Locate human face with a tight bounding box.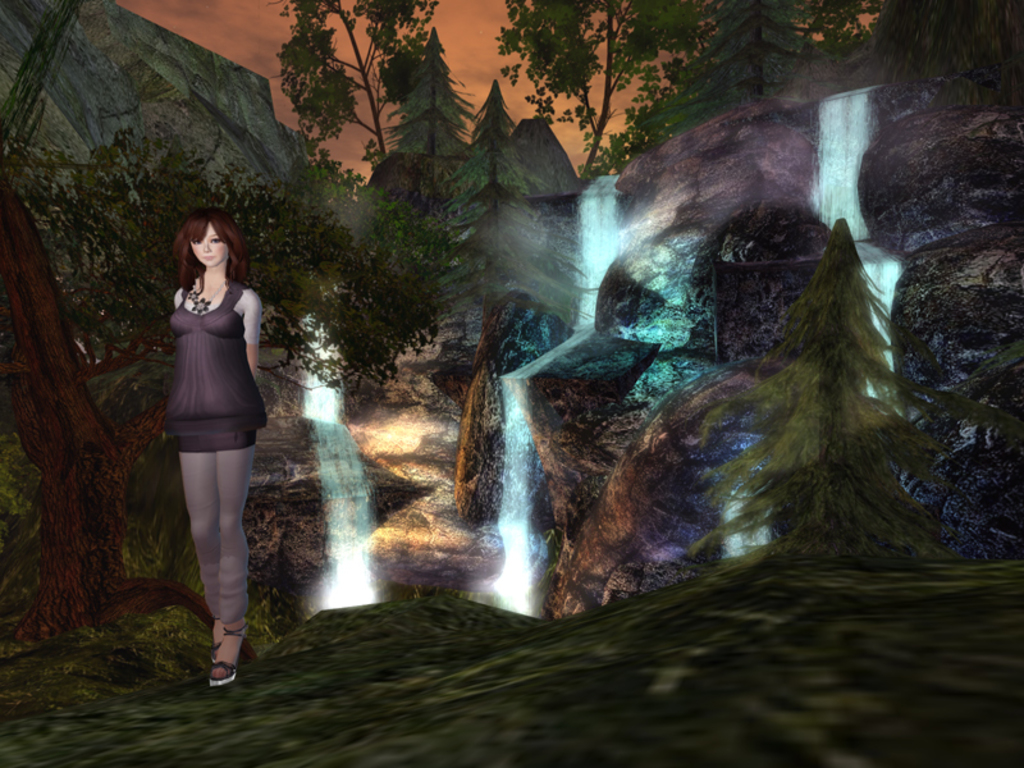
188:223:230:269.
